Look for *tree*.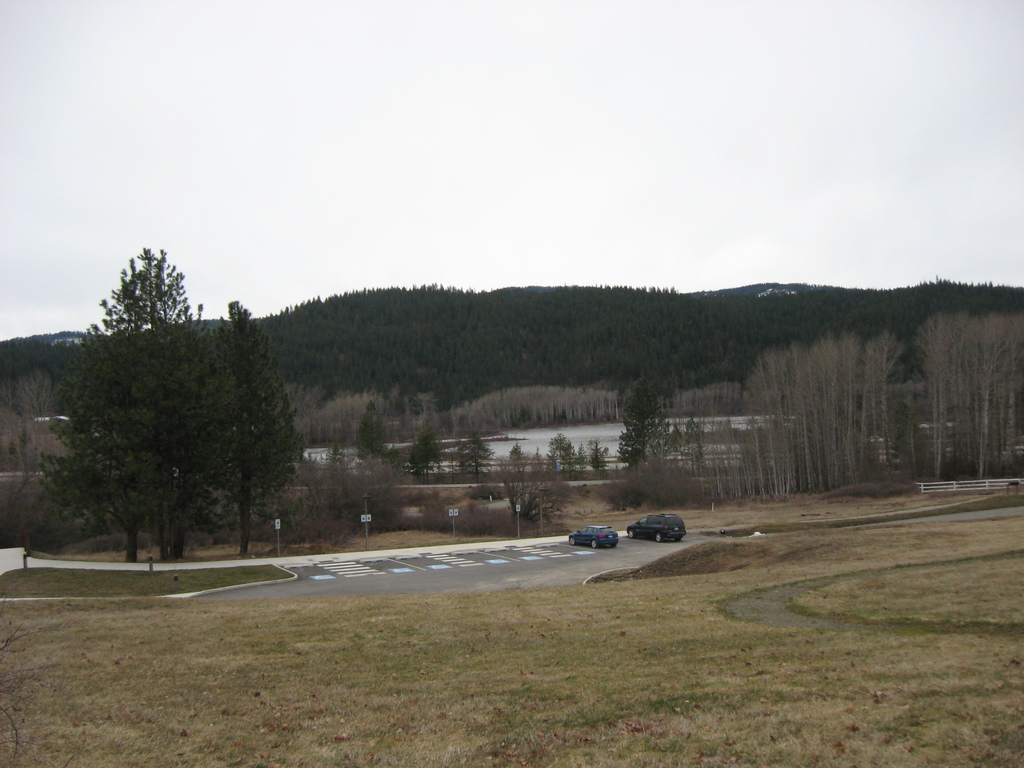
Found: 31:263:304:564.
